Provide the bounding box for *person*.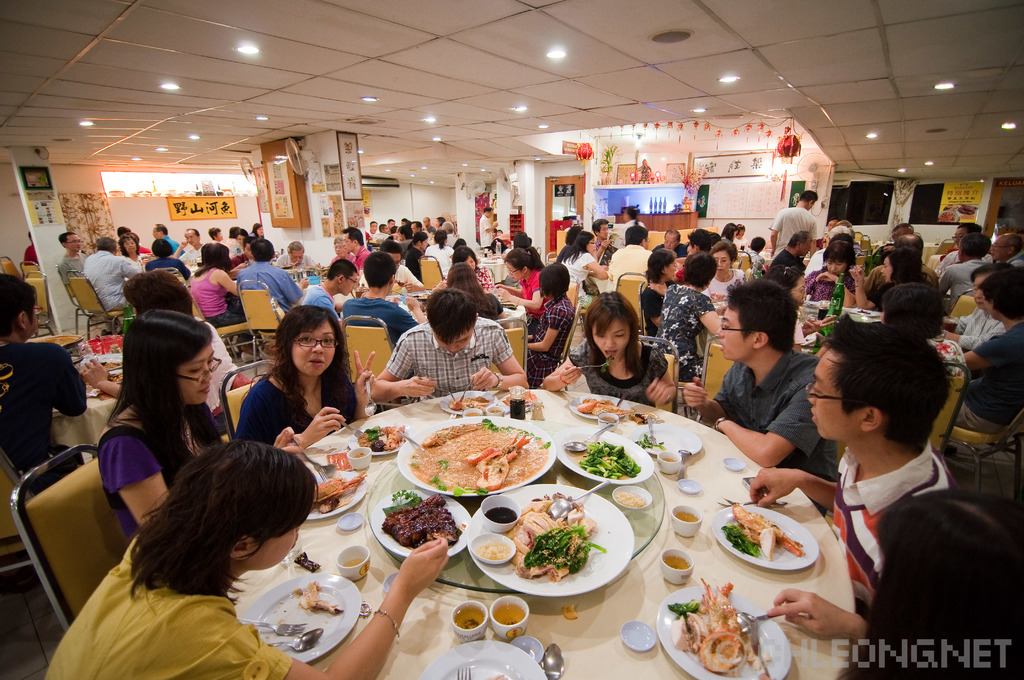
bbox=(955, 267, 1023, 435).
